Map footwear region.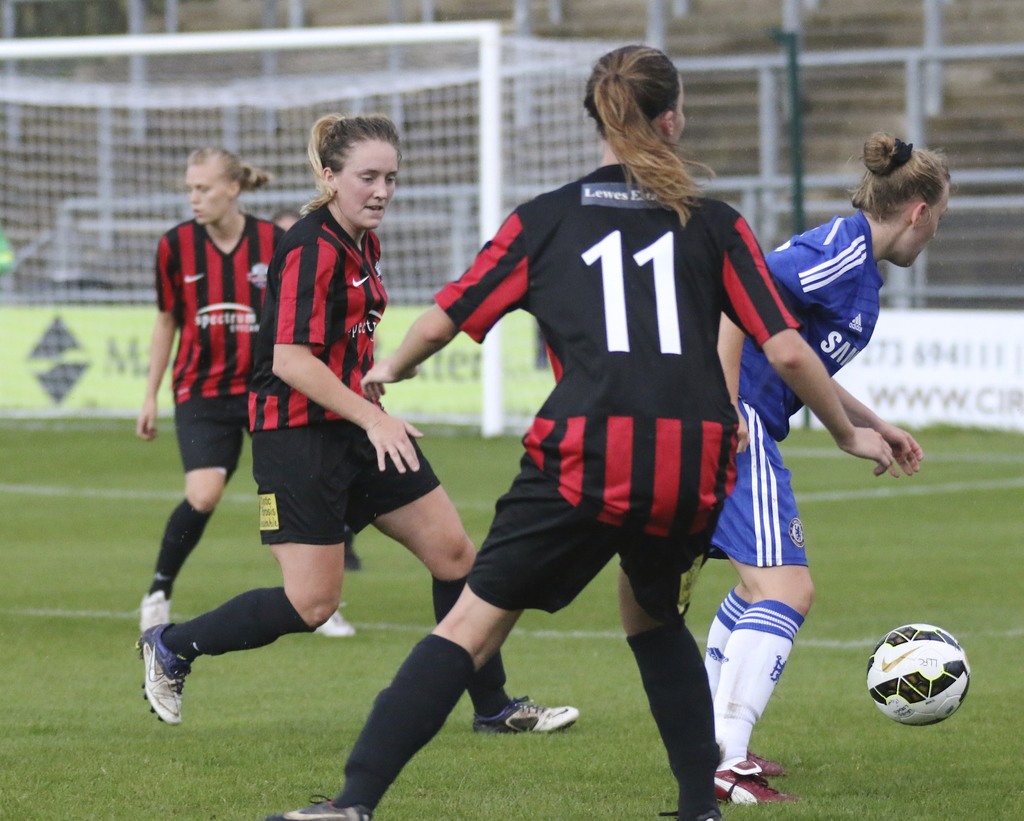
Mapped to detection(133, 612, 193, 728).
